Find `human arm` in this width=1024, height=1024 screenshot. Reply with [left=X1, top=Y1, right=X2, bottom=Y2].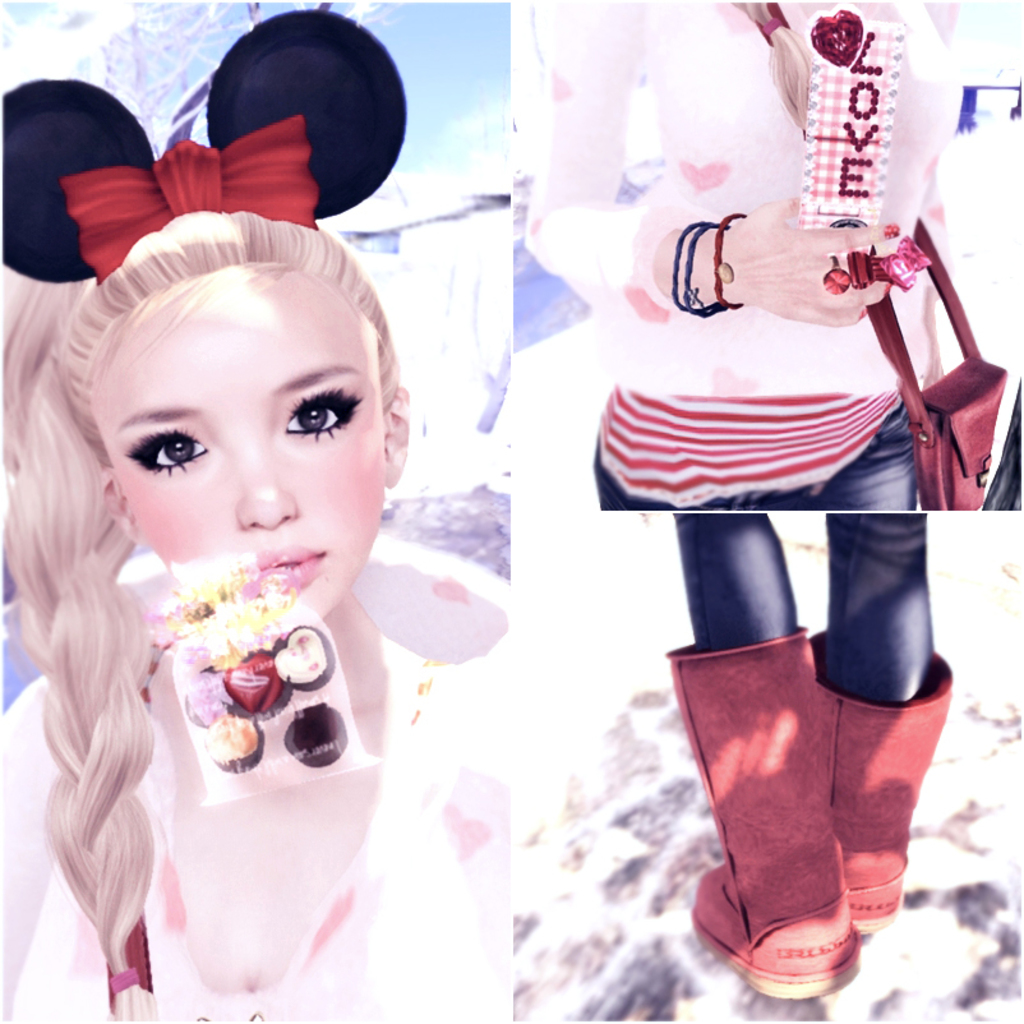
[left=522, top=0, right=899, bottom=326].
